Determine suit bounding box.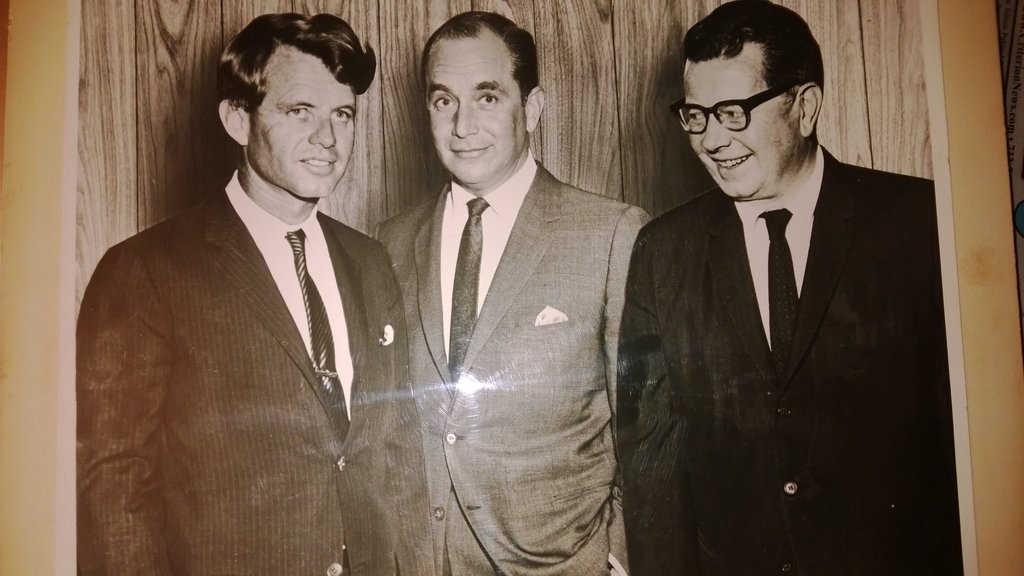
Determined: 620:81:937:559.
